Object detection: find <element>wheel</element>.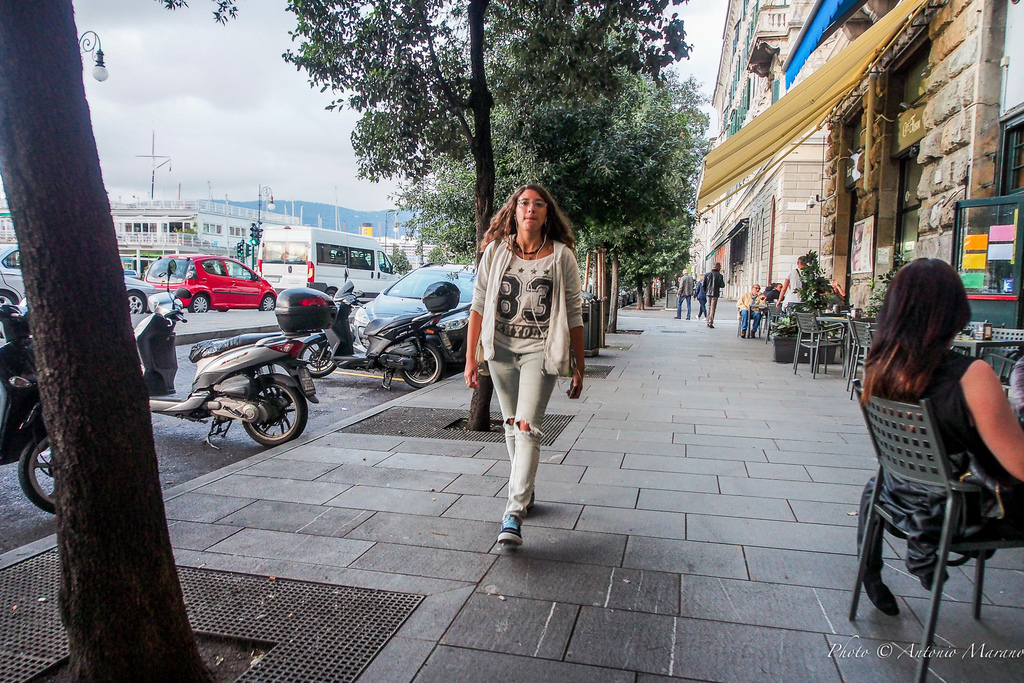
323/286/335/296.
